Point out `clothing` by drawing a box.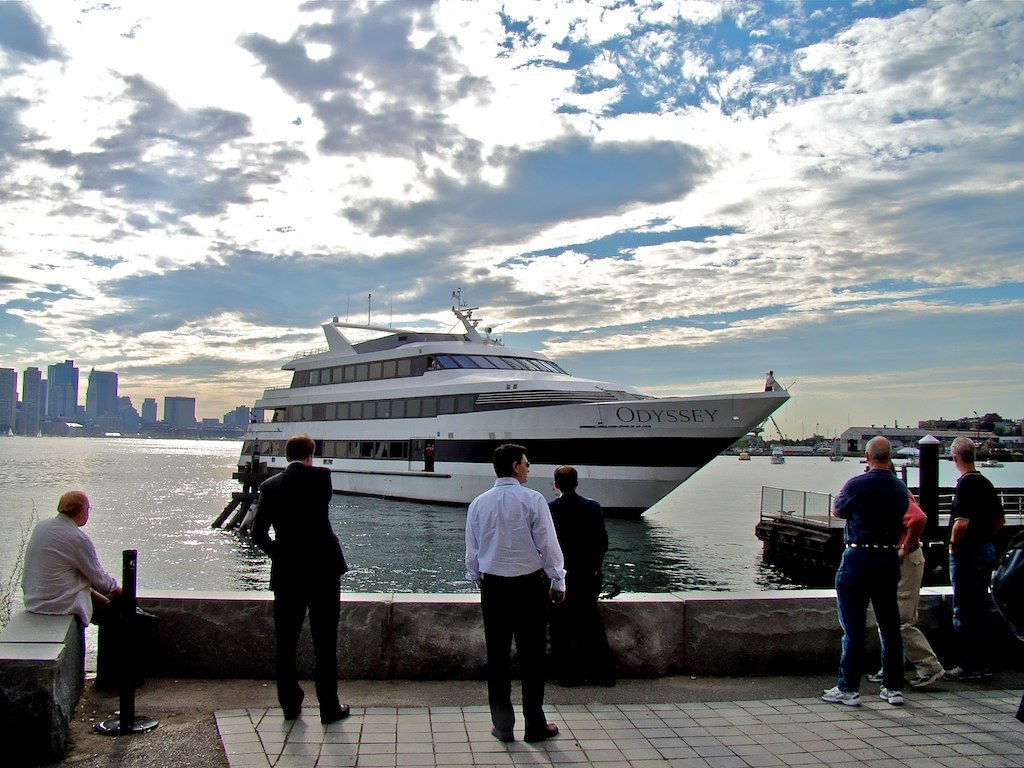
region(16, 538, 158, 669).
